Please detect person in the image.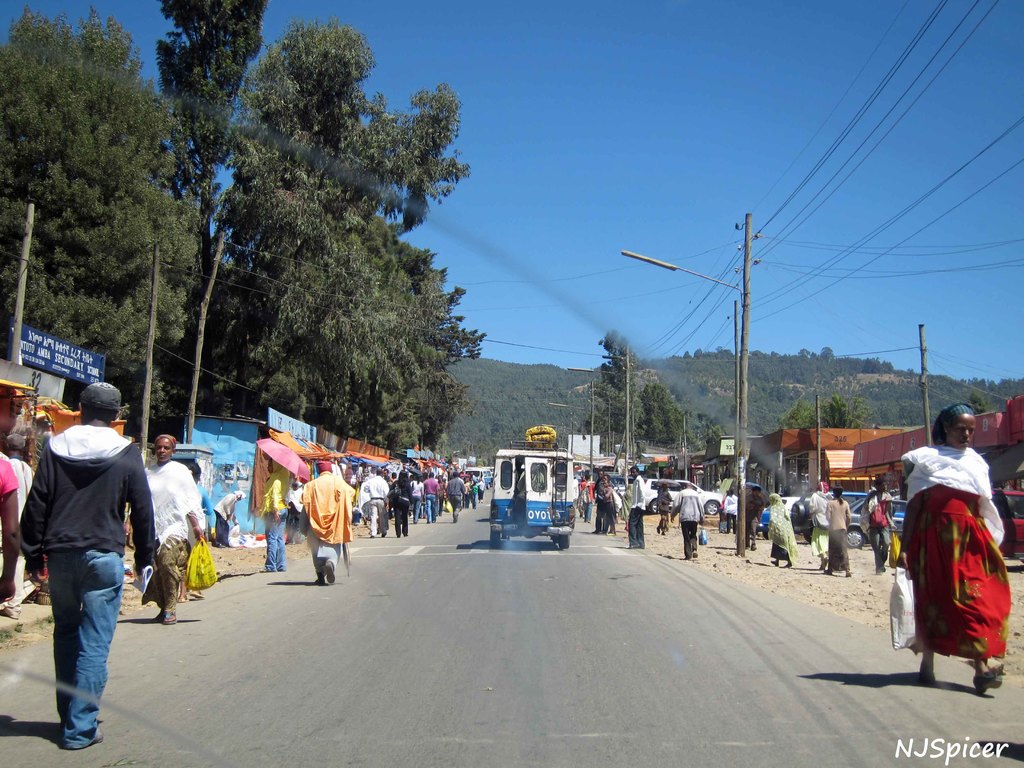
(x1=0, y1=435, x2=26, y2=616).
